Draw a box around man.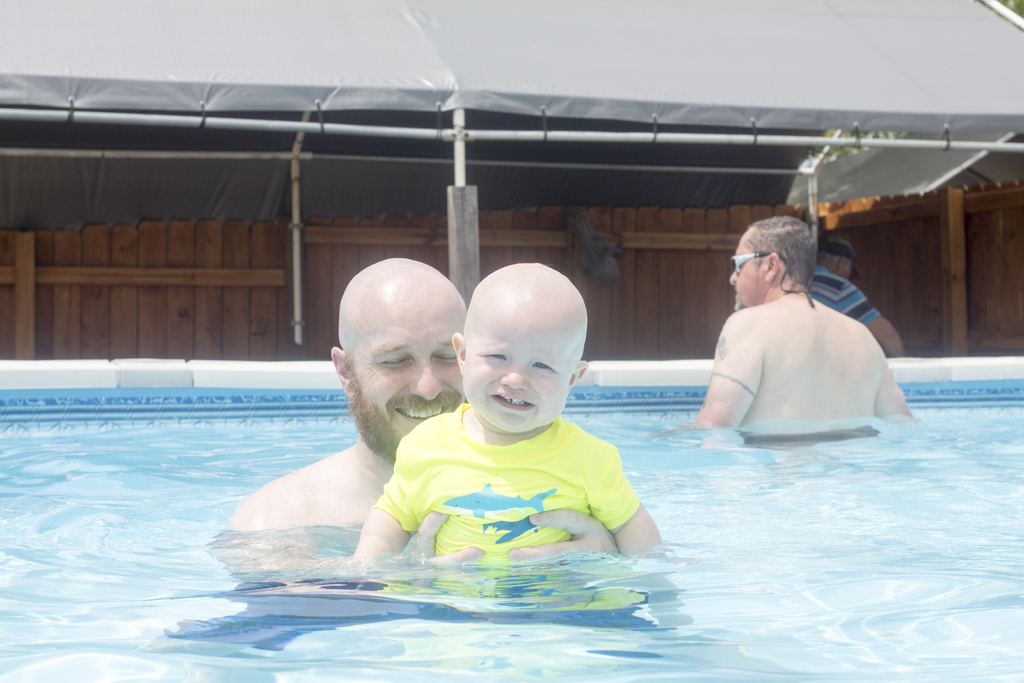
211,261,625,624.
